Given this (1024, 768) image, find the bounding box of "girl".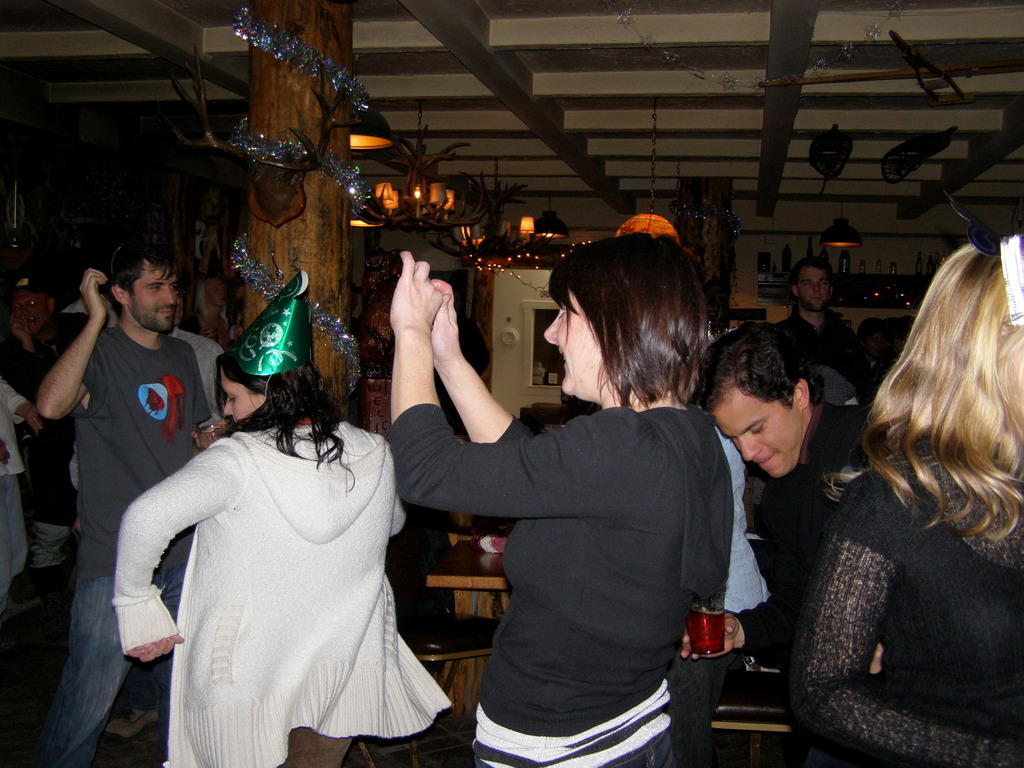
detection(111, 270, 452, 767).
